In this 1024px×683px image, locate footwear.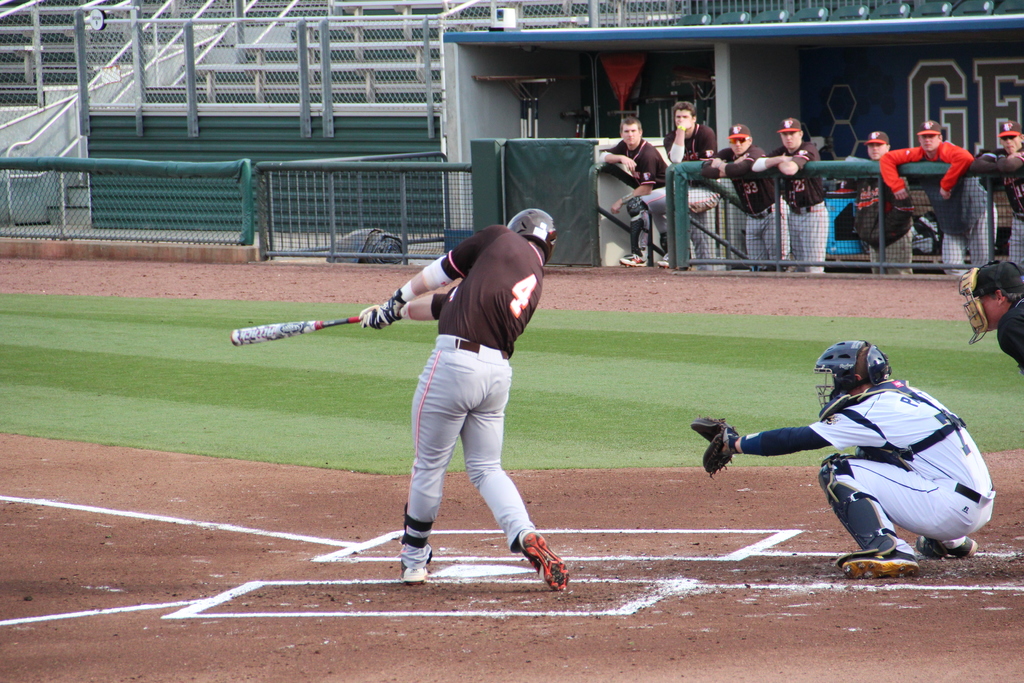
Bounding box: bbox=(516, 525, 570, 595).
